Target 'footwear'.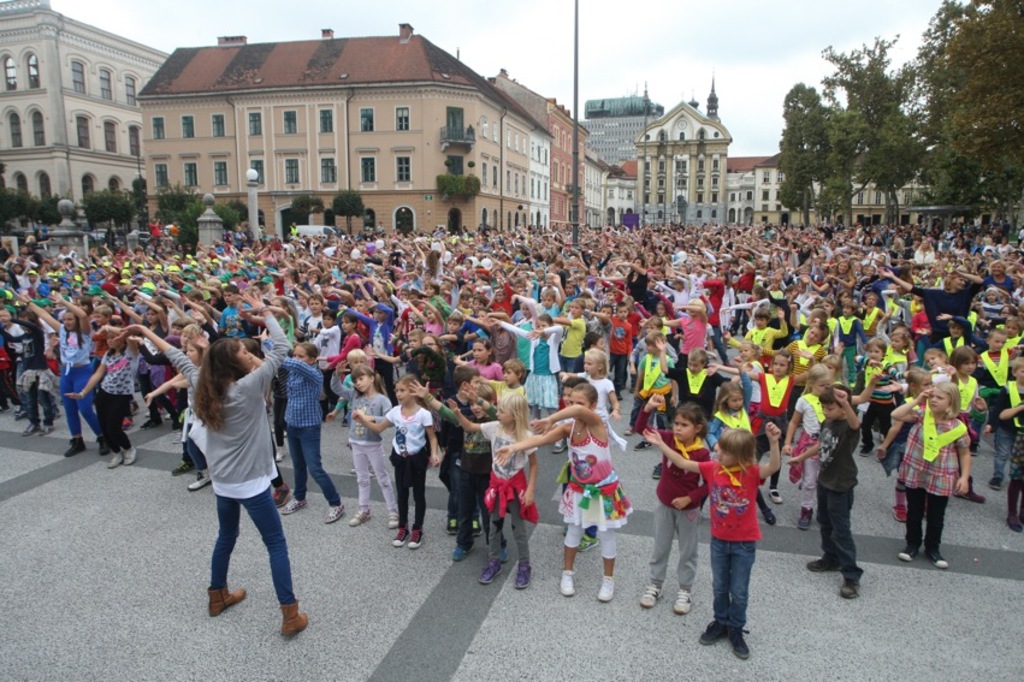
Target region: {"left": 894, "top": 544, "right": 921, "bottom": 563}.
